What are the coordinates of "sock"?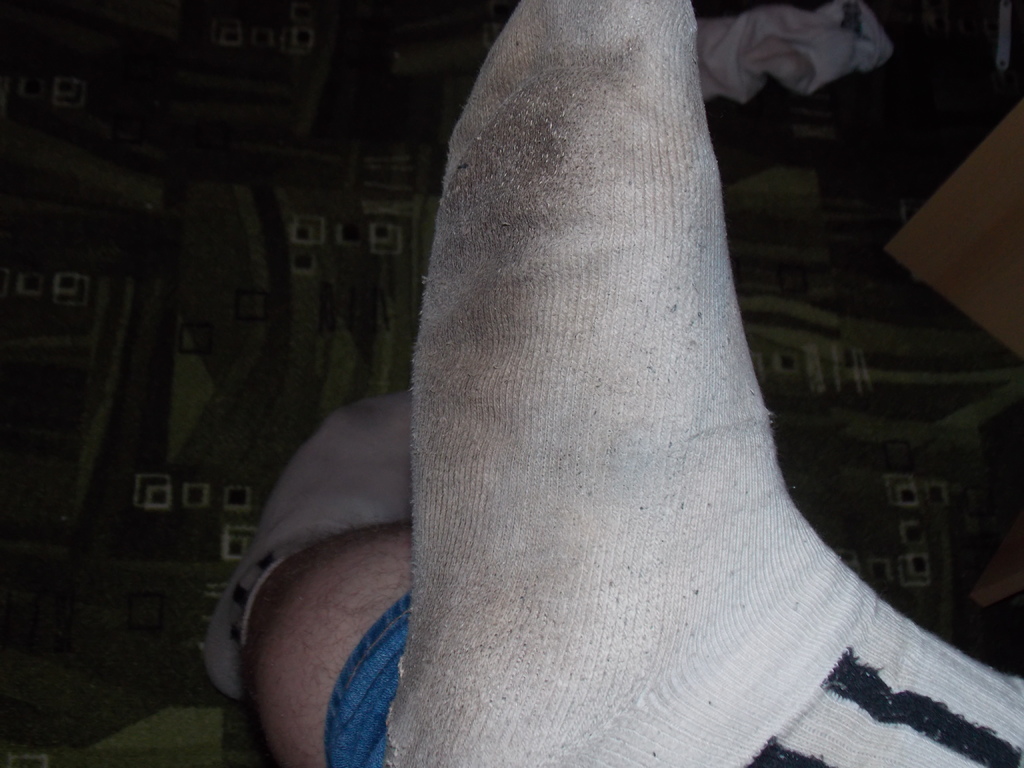
<box>196,387,410,698</box>.
